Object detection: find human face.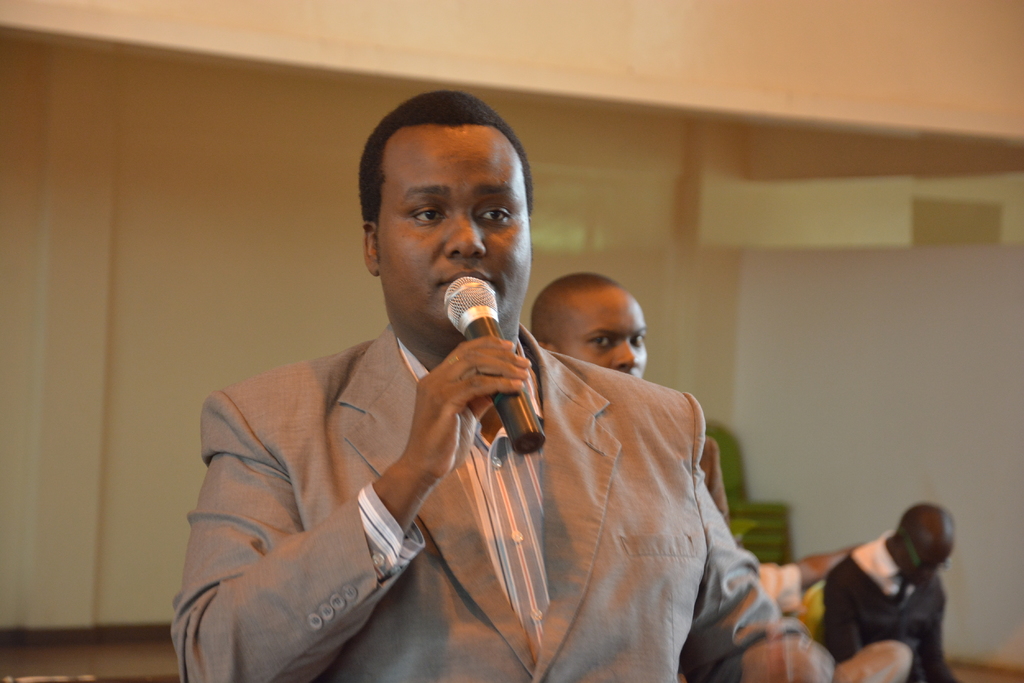
select_region(372, 119, 530, 330).
